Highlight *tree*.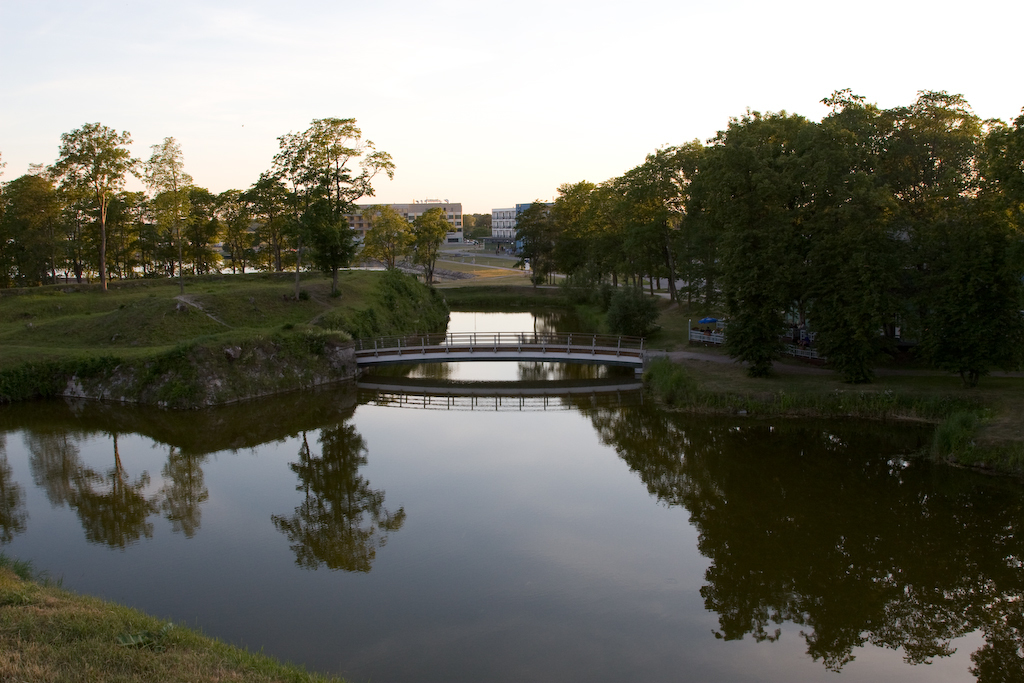
Highlighted region: (50,174,116,280).
